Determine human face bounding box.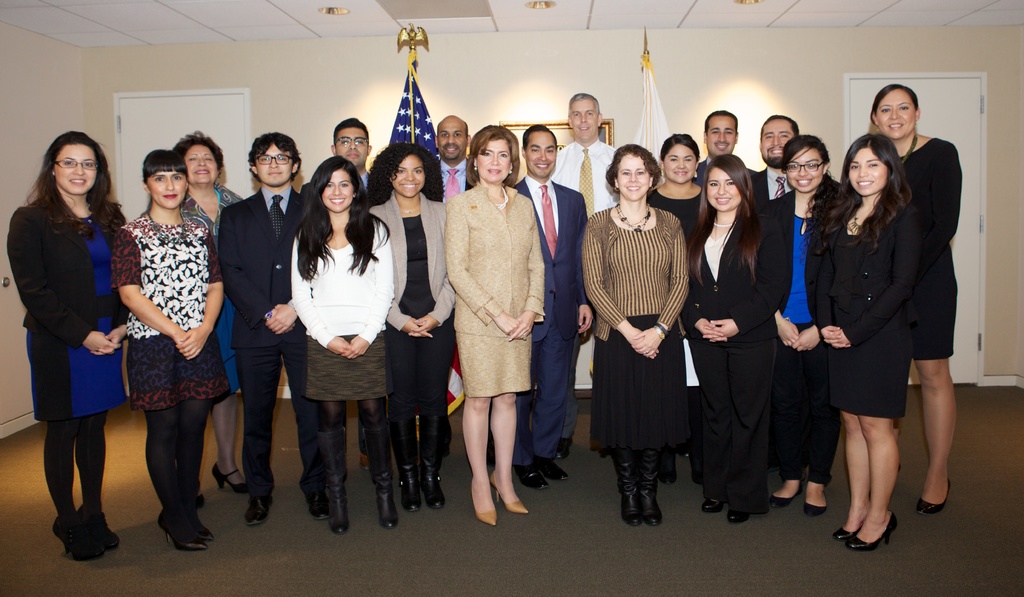
Determined: 322:169:354:212.
